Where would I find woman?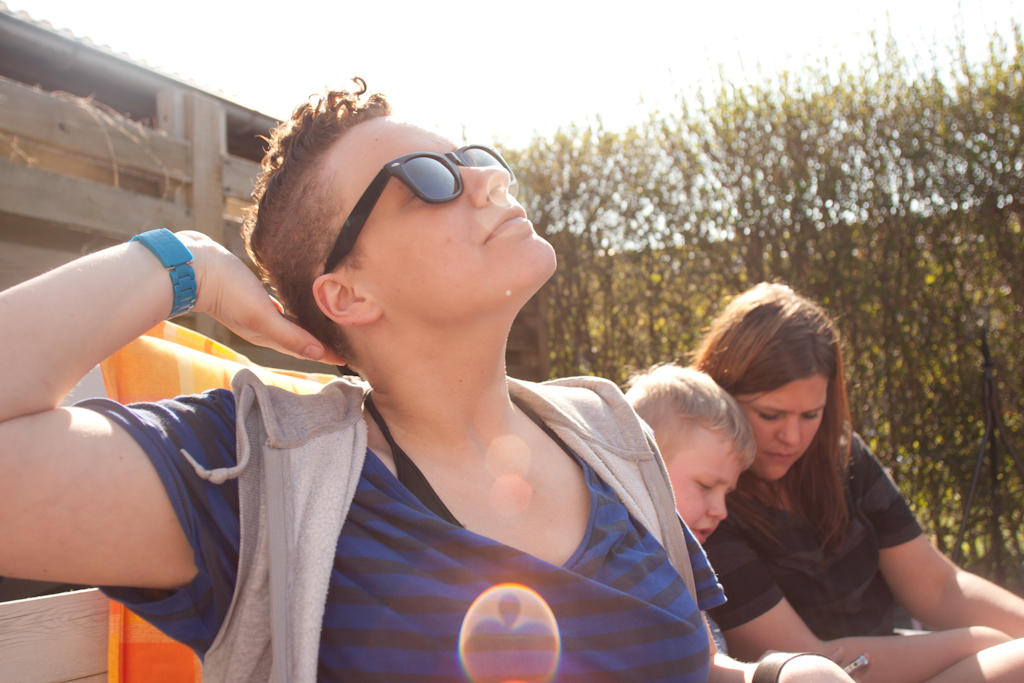
At bbox=(685, 287, 1023, 682).
